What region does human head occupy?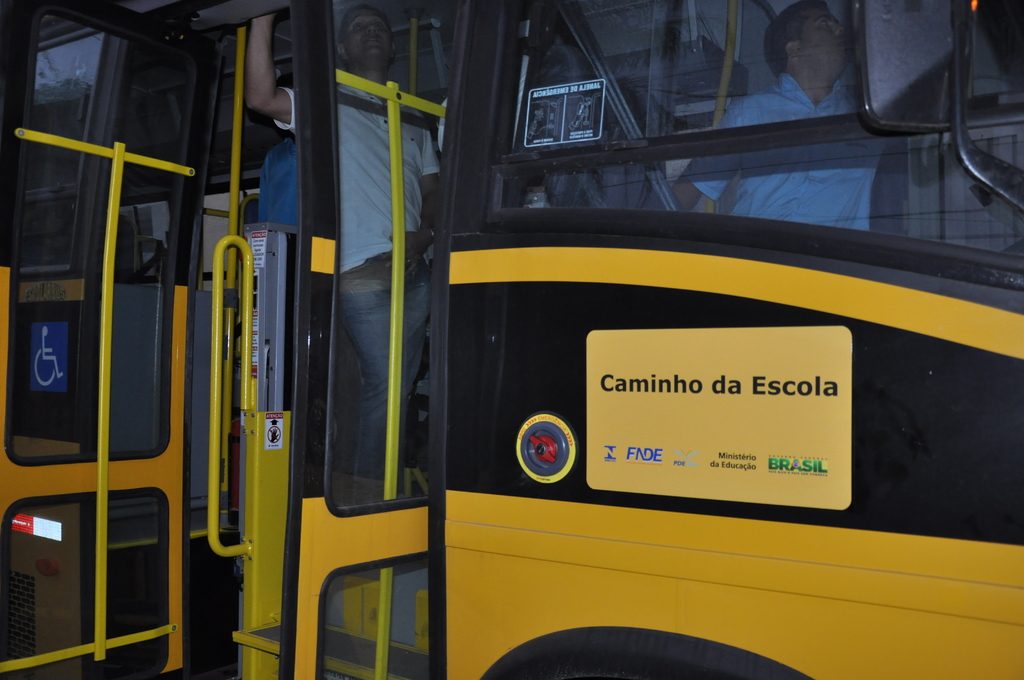
(x1=773, y1=15, x2=867, y2=95).
